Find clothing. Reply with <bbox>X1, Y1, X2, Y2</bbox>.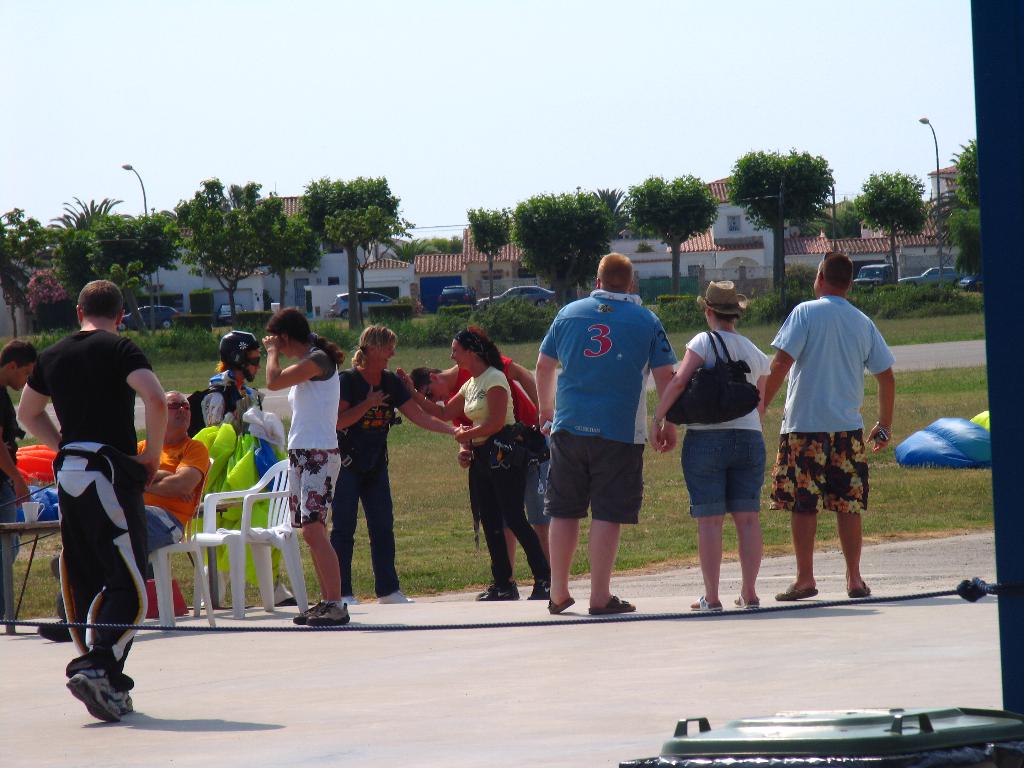
<bbox>341, 363, 429, 601</bbox>.
